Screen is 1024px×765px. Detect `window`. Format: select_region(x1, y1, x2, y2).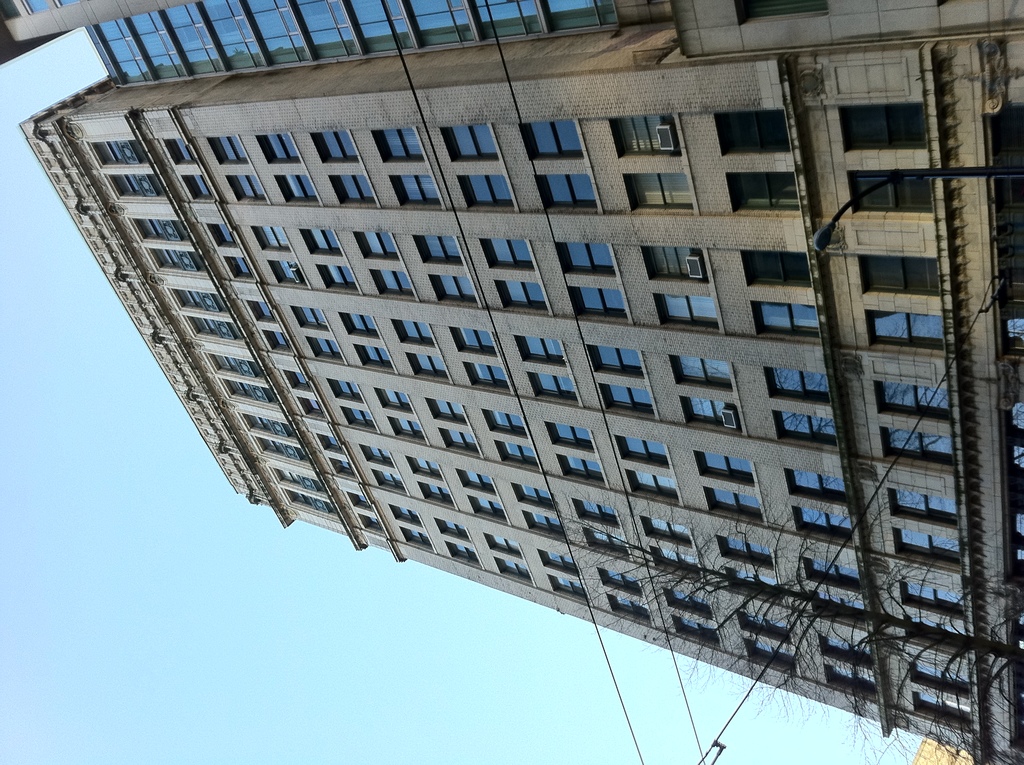
select_region(536, 553, 577, 576).
